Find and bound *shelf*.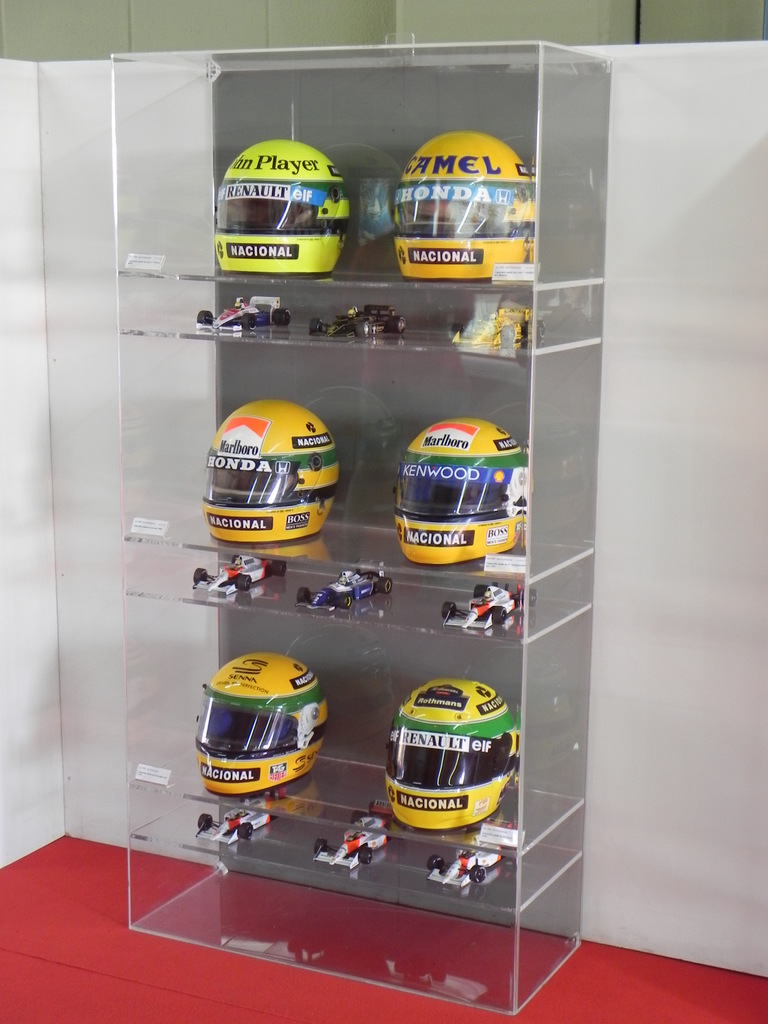
Bound: l=106, t=36, r=612, b=1018.
